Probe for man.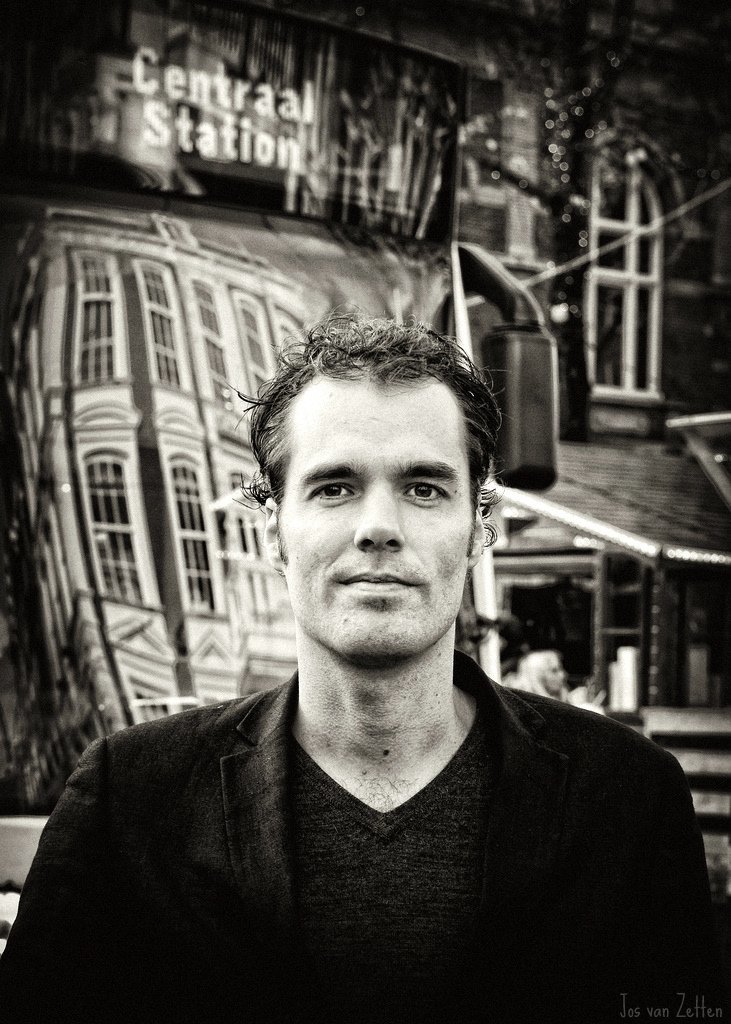
Probe result: bbox=(0, 327, 730, 1022).
